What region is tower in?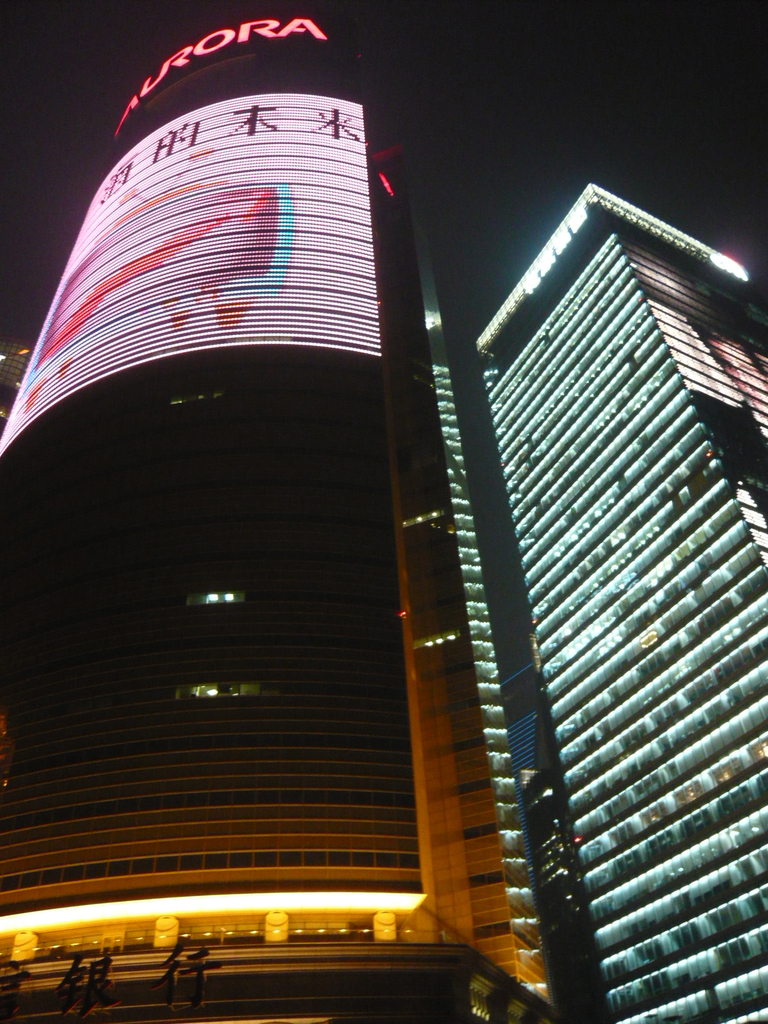
BBox(457, 194, 767, 1021).
